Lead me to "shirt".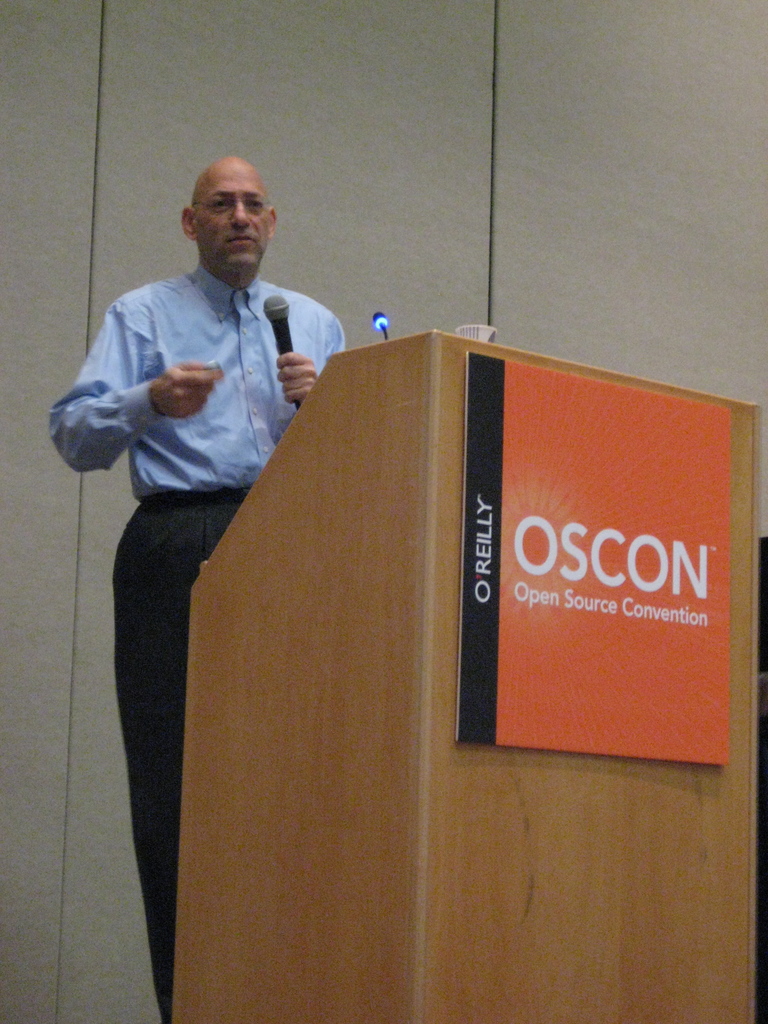
Lead to bbox(51, 257, 336, 486).
